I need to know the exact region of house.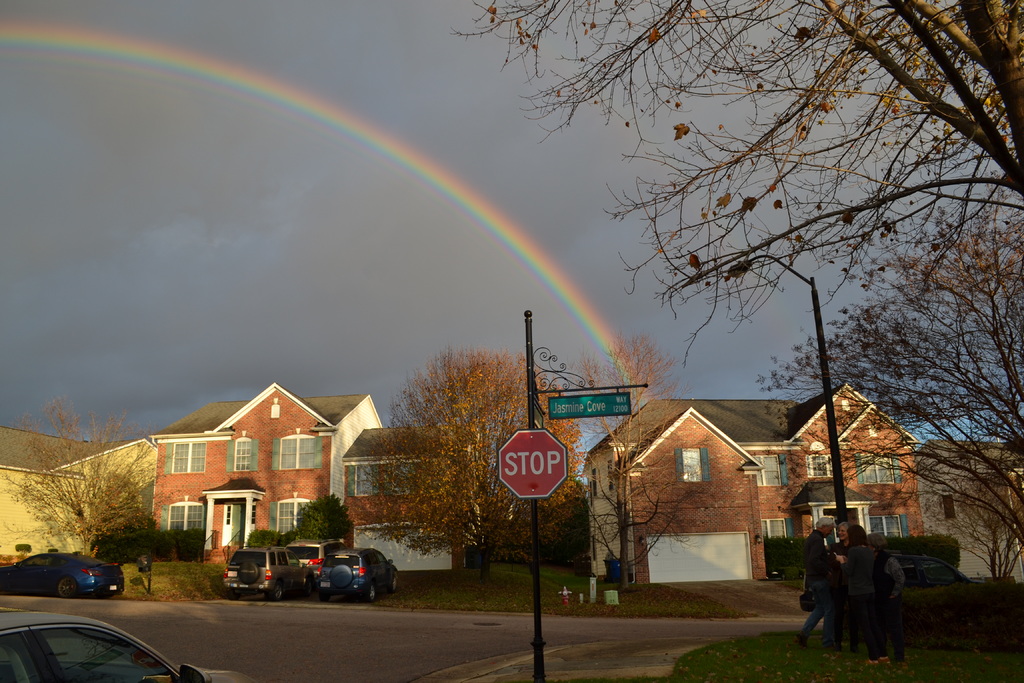
Region: bbox=[111, 385, 387, 582].
